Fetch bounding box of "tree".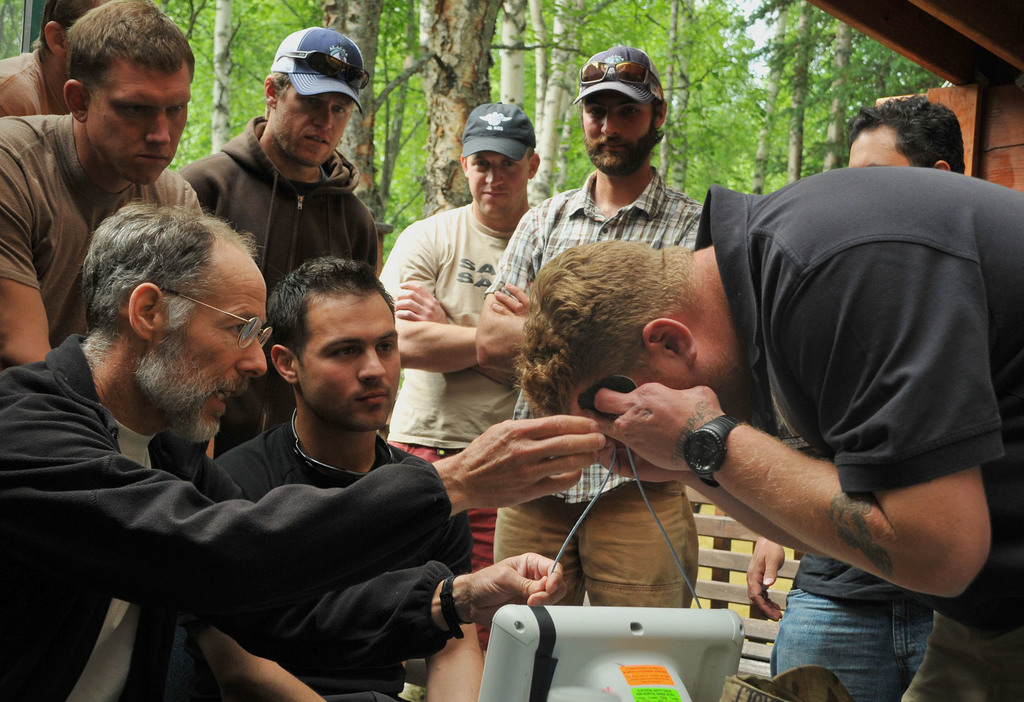
Bbox: 0 0 944 277.
